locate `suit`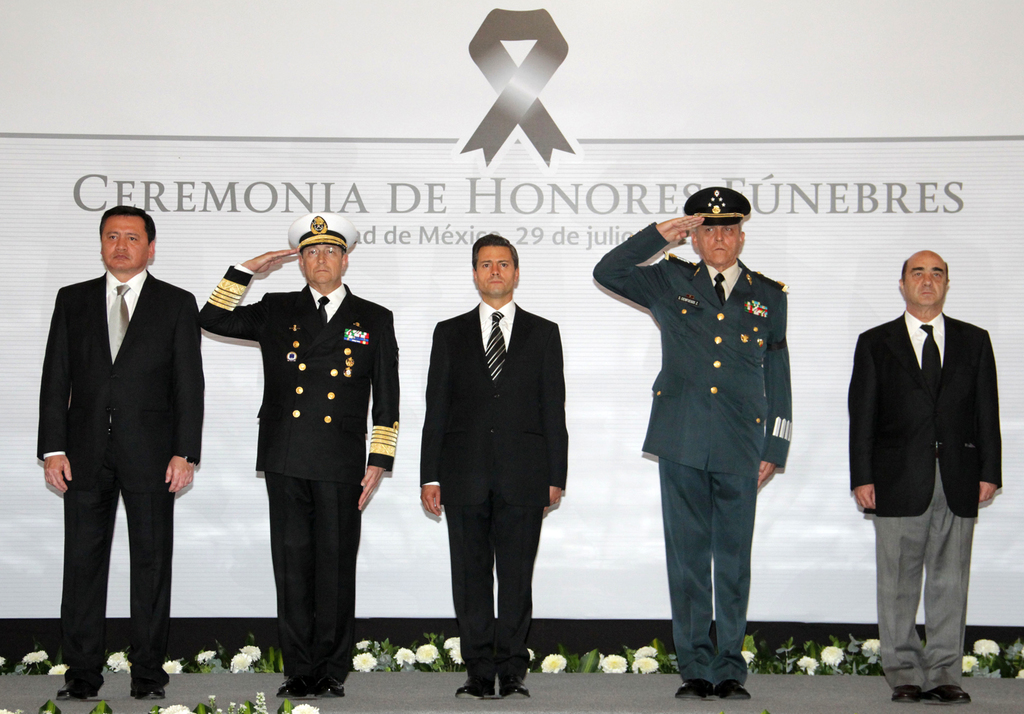
crop(35, 268, 198, 694)
